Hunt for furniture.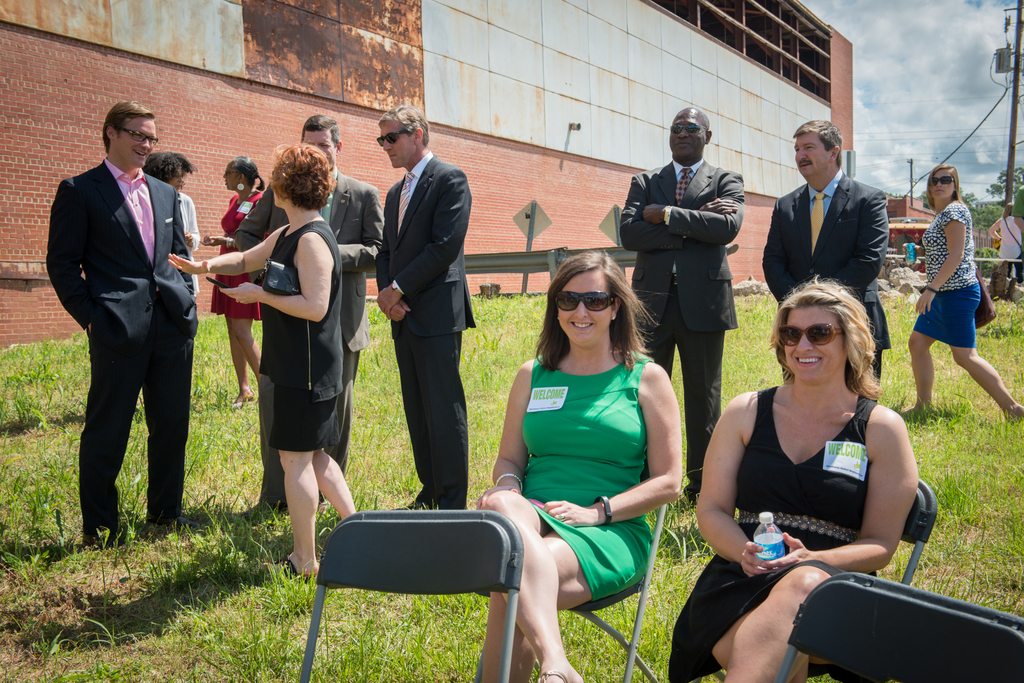
Hunted down at (left=775, top=568, right=1023, bottom=682).
